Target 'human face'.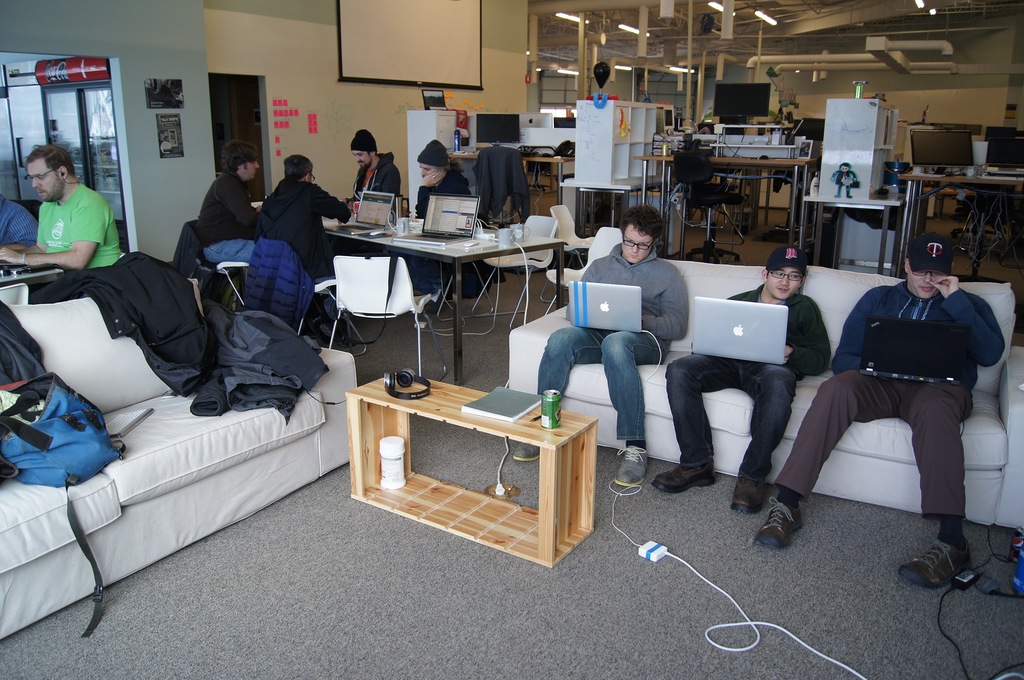
Target region: locate(240, 159, 259, 181).
